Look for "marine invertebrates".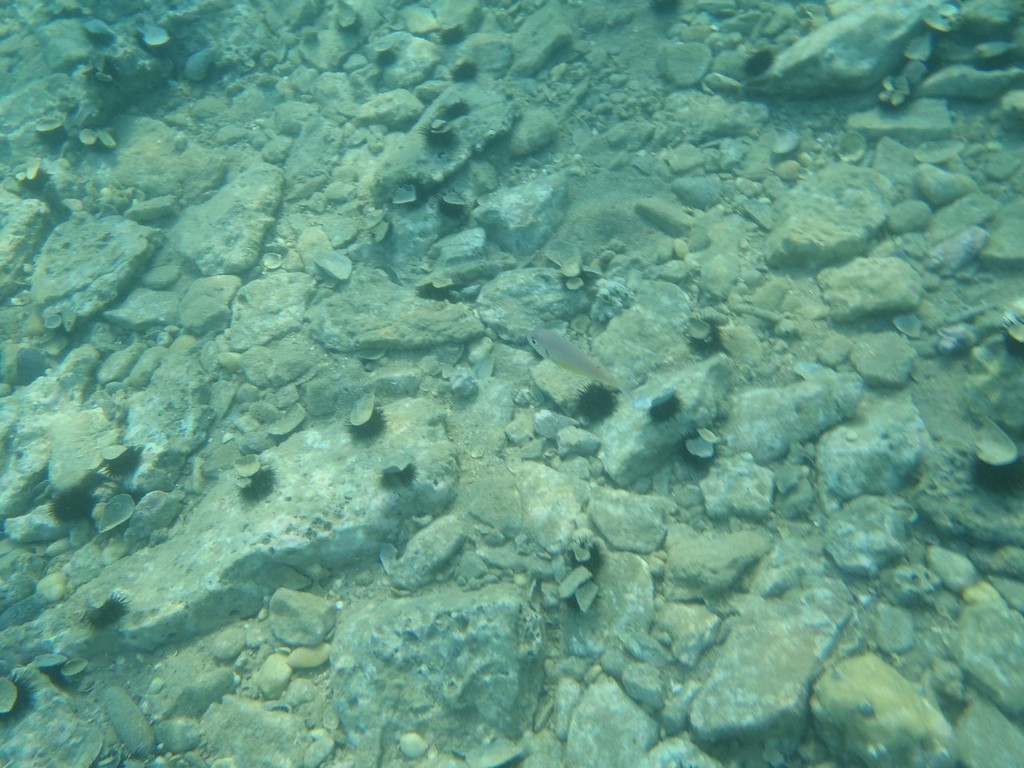
Found: bbox(894, 26, 941, 66).
